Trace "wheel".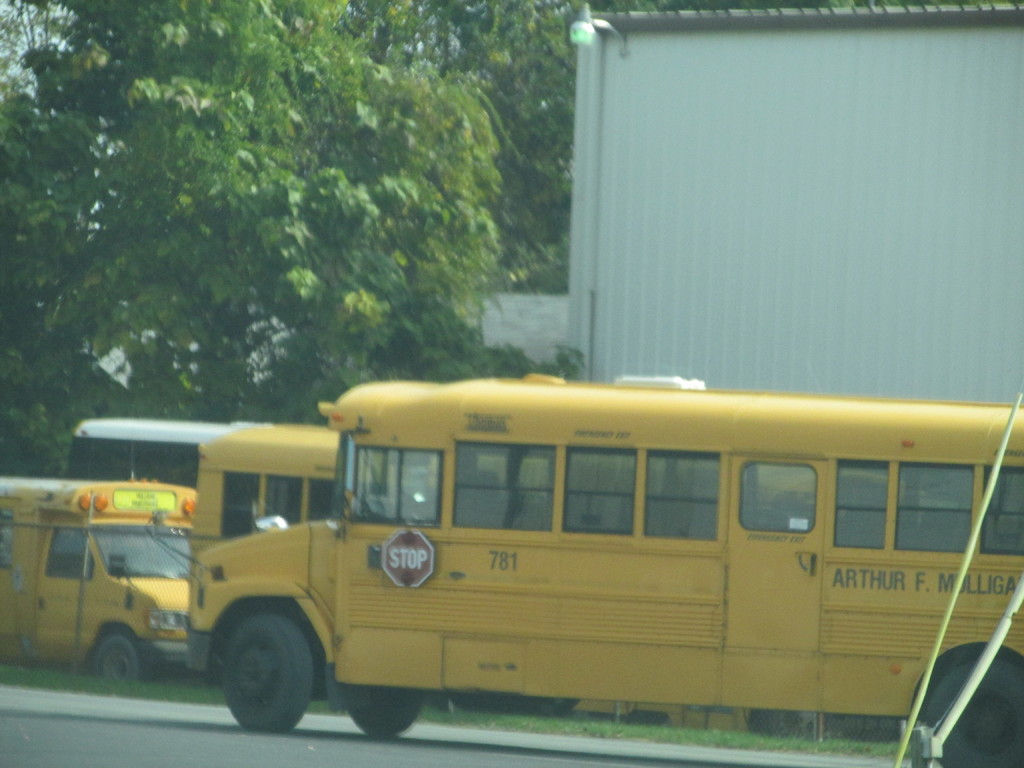
Traced to region(920, 659, 1020, 767).
